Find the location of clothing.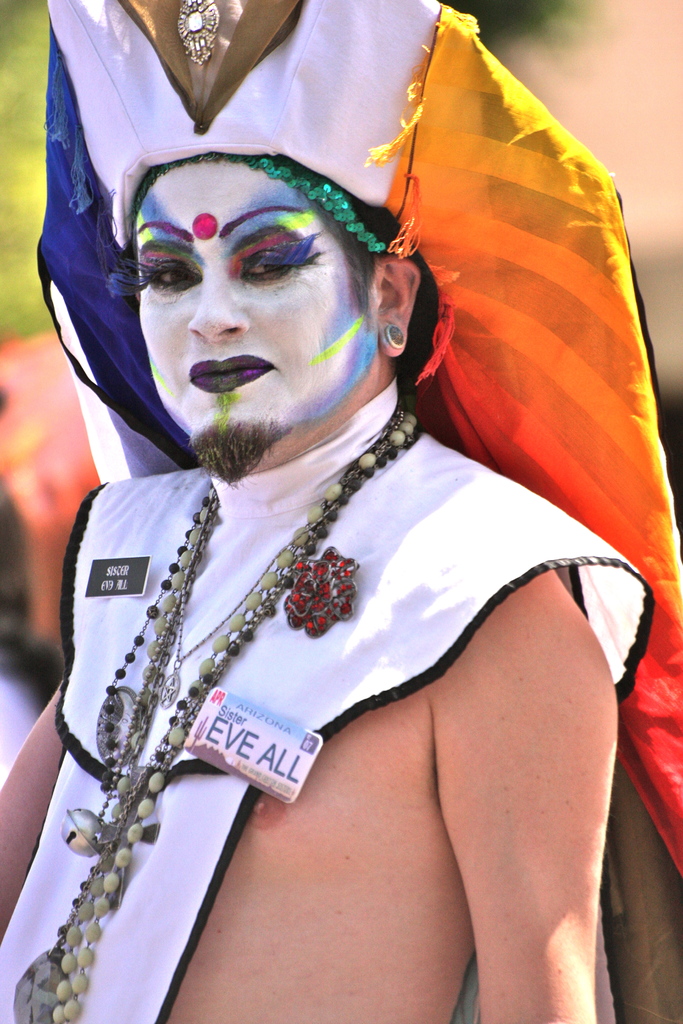
Location: <box>0,457,655,1023</box>.
